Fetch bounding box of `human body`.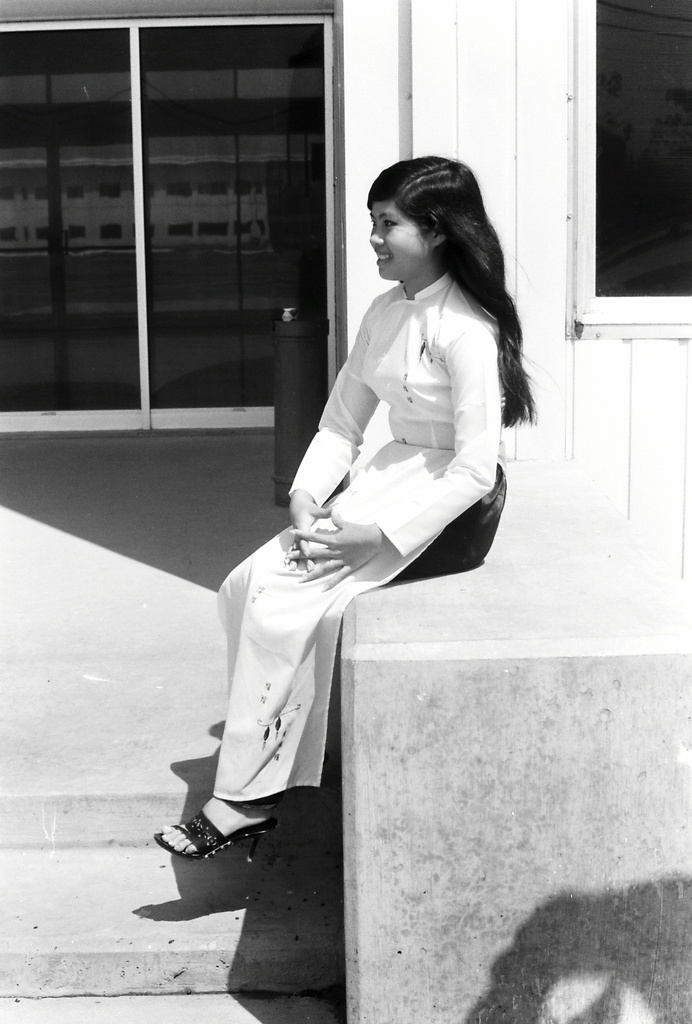
Bbox: bbox=(239, 193, 540, 797).
